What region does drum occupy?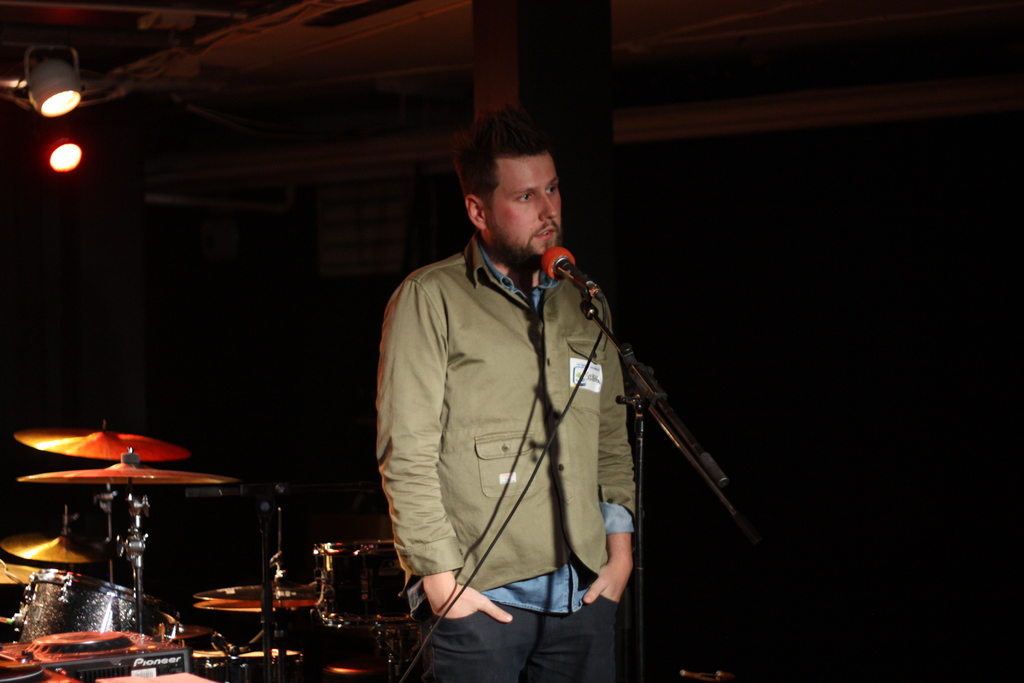
box=[317, 539, 403, 631].
